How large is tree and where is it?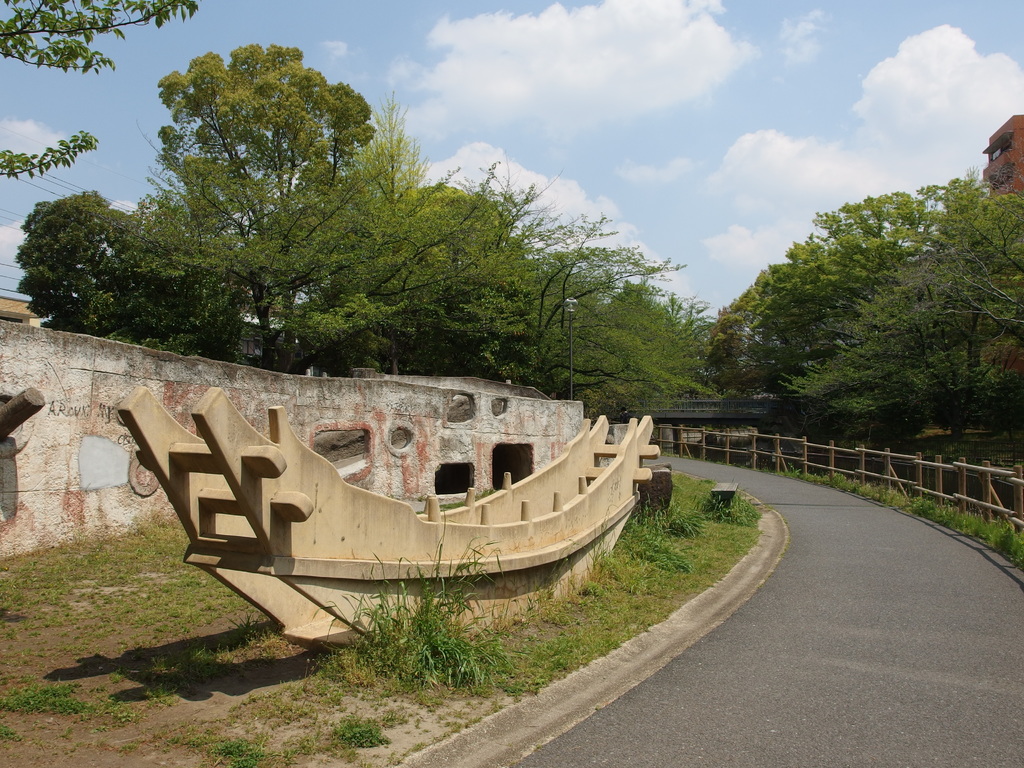
Bounding box: Rect(0, 0, 207, 61).
